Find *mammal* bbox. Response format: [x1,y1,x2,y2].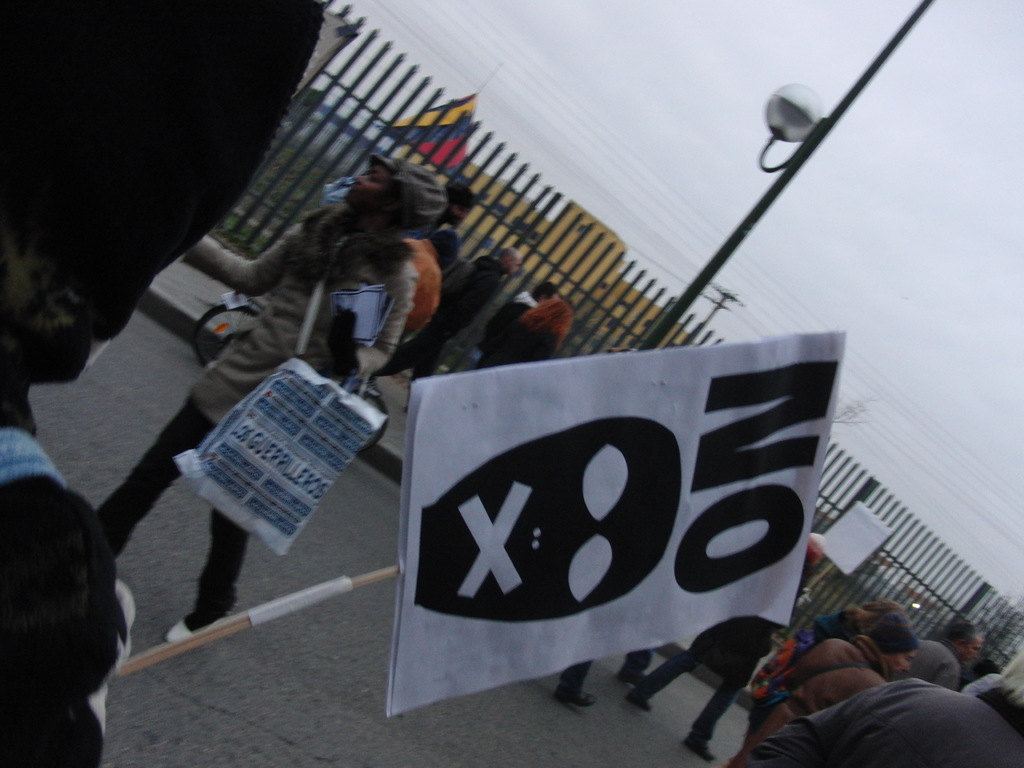
[742,681,1023,767].
